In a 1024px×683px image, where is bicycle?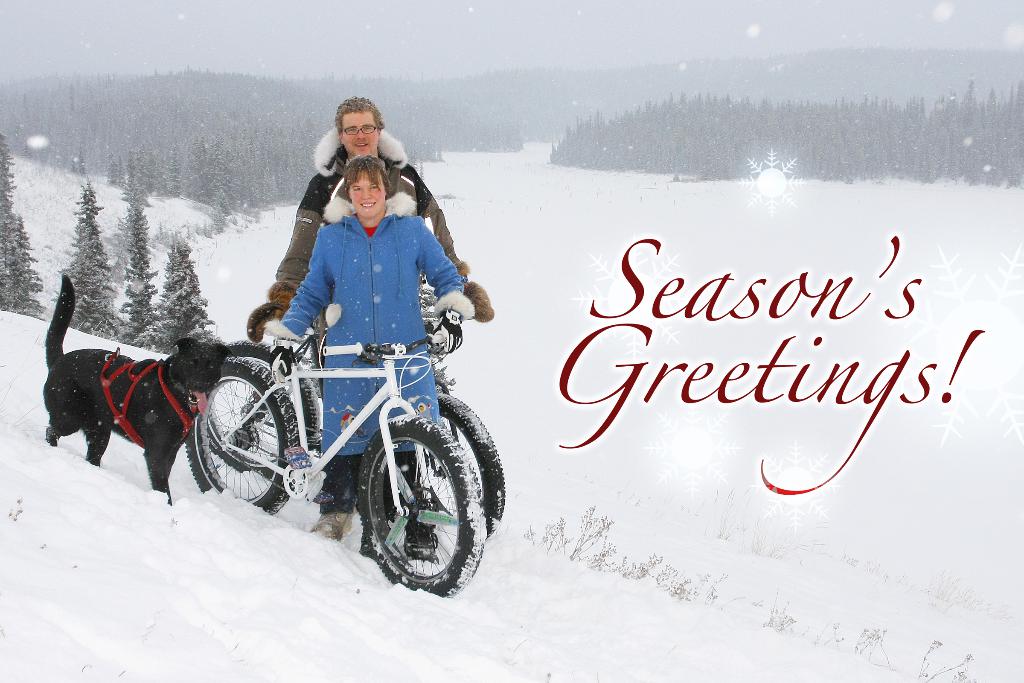
left=205, top=283, right=506, bottom=545.
